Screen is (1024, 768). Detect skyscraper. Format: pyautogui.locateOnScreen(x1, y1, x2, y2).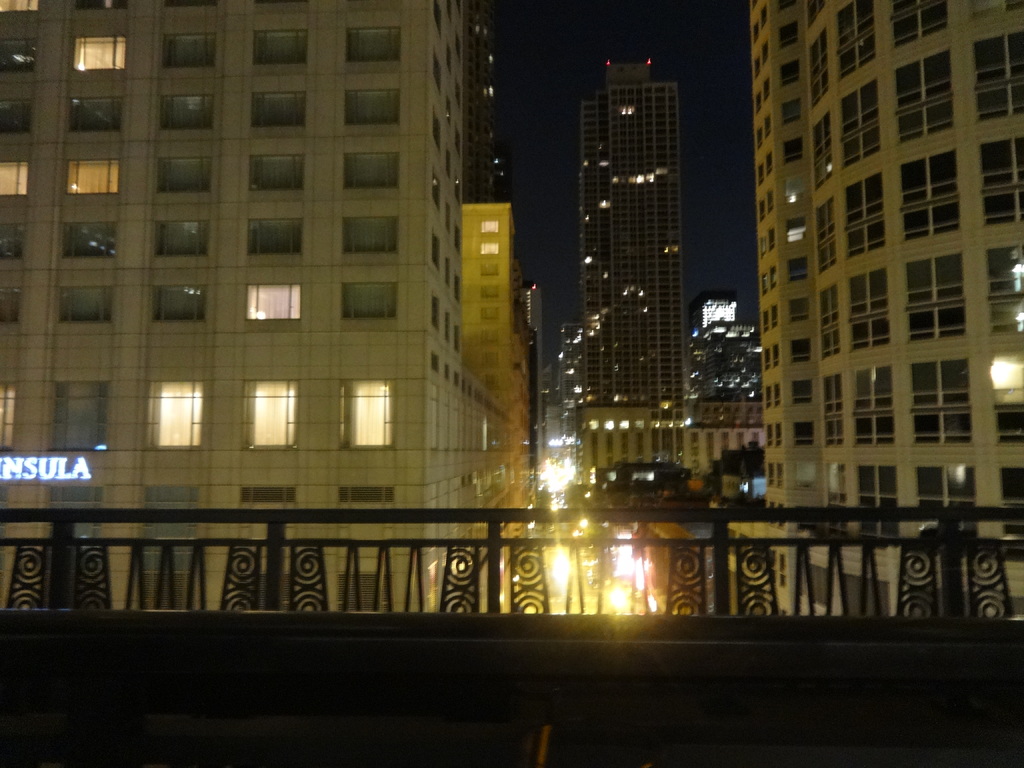
pyautogui.locateOnScreen(680, 296, 767, 483).
